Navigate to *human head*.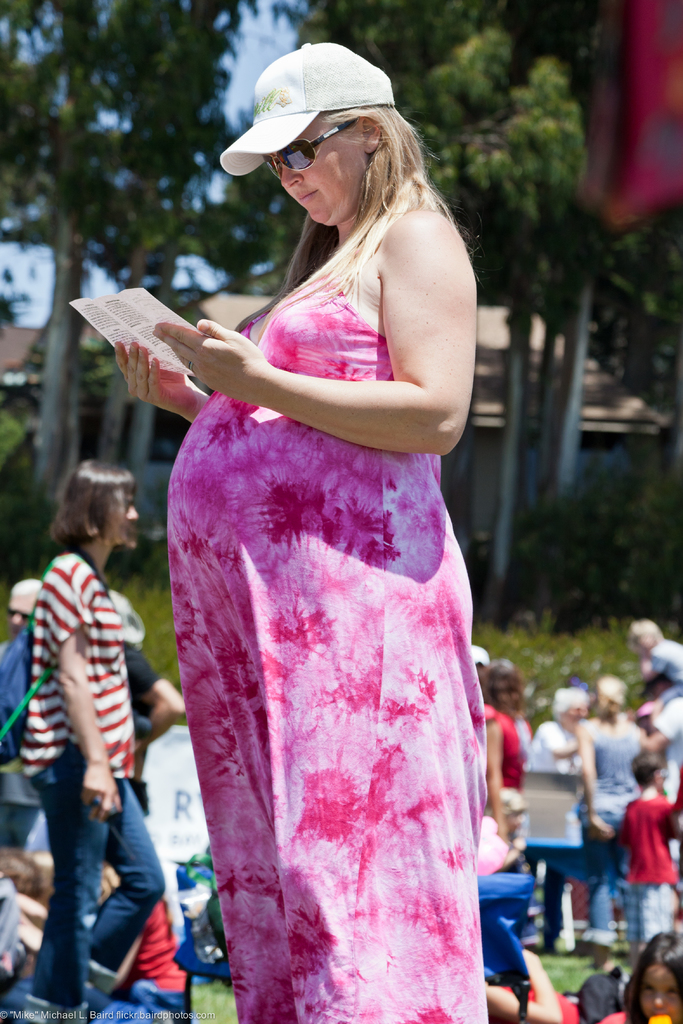
Navigation target: 638 929 682 1023.
